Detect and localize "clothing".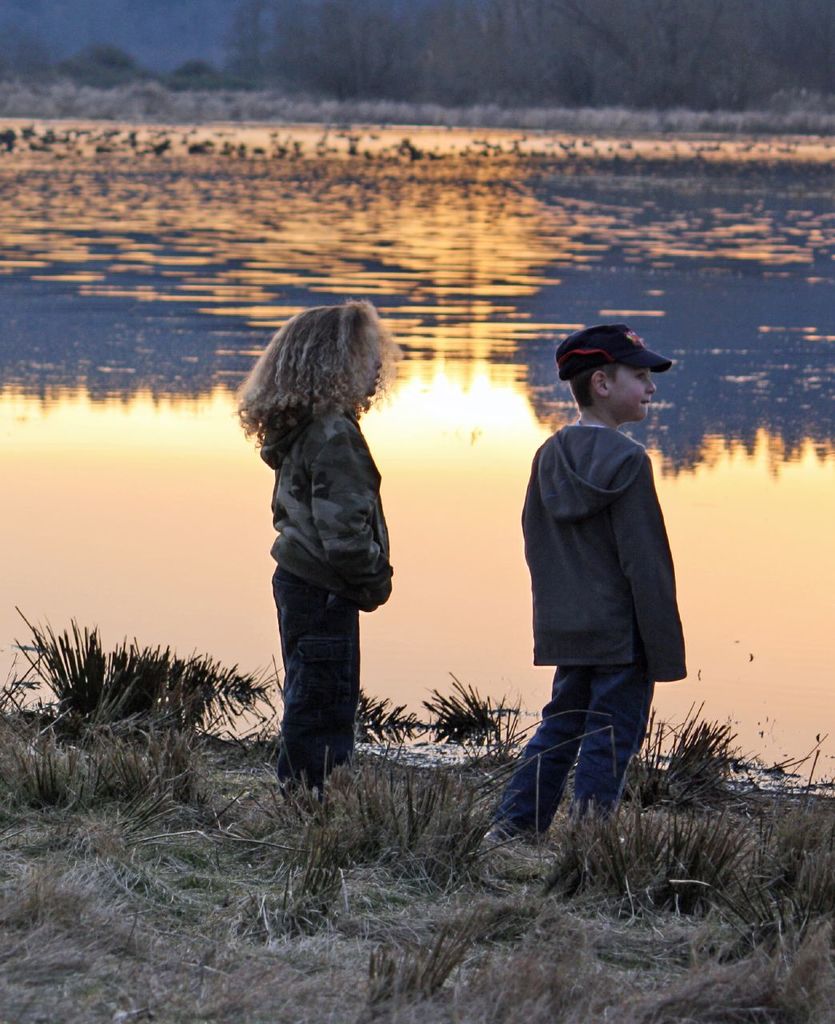
Localized at [517, 335, 693, 799].
